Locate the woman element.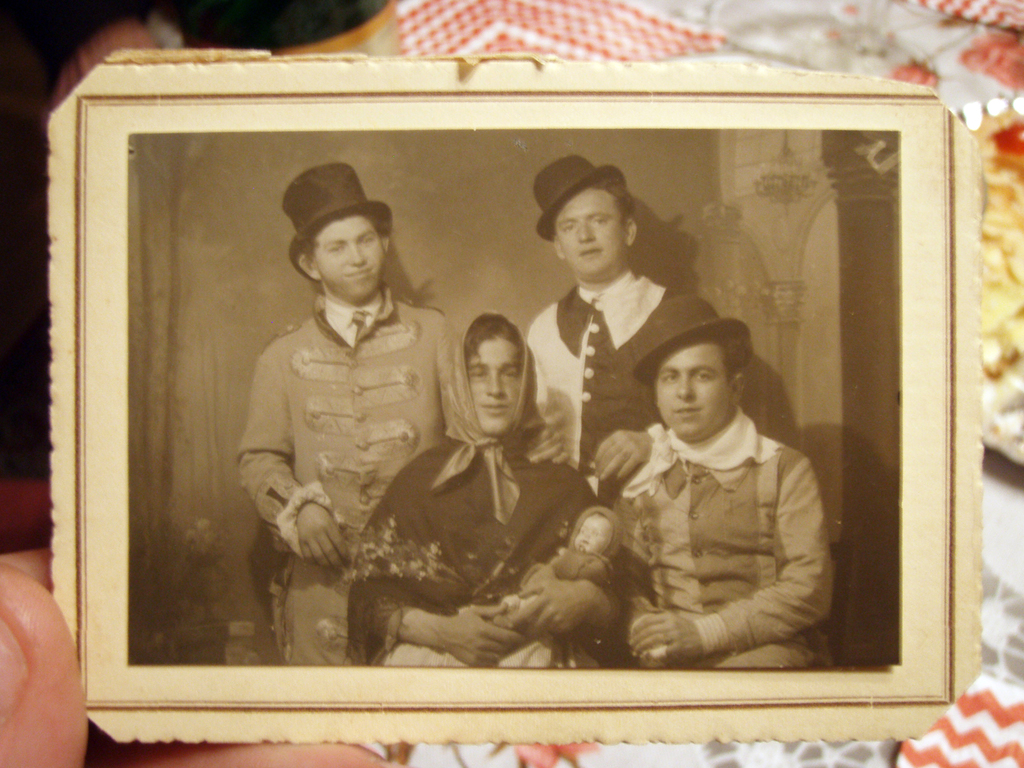
Element bbox: x1=366, y1=253, x2=597, y2=665.
